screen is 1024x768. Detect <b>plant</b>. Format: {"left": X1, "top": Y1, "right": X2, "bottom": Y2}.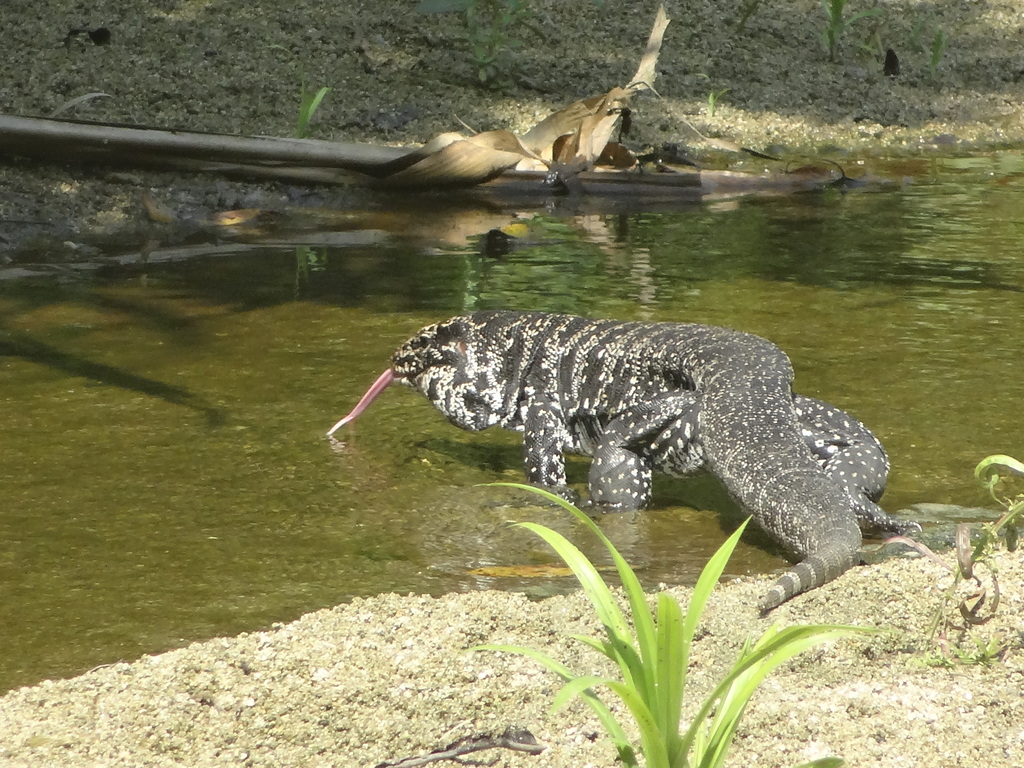
{"left": 287, "top": 78, "right": 344, "bottom": 139}.
